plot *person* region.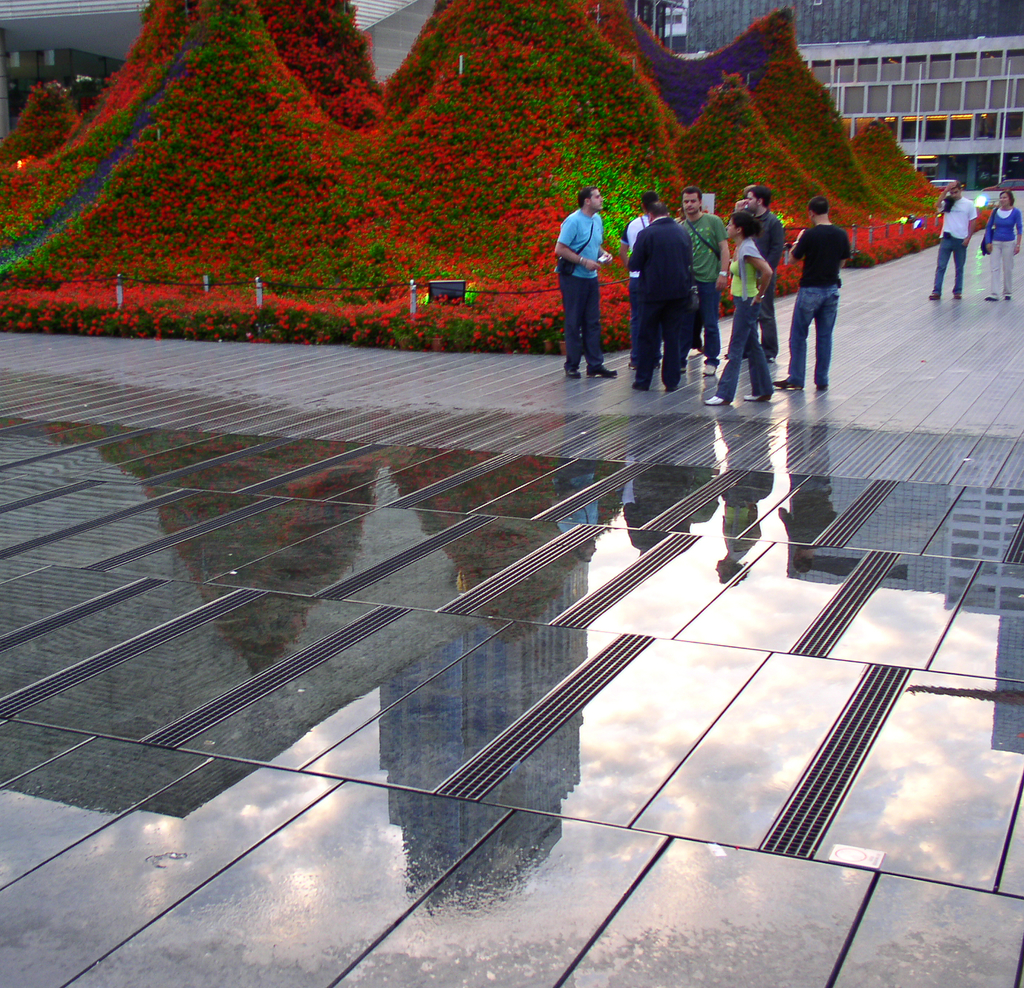
Plotted at bbox=(623, 200, 690, 399).
